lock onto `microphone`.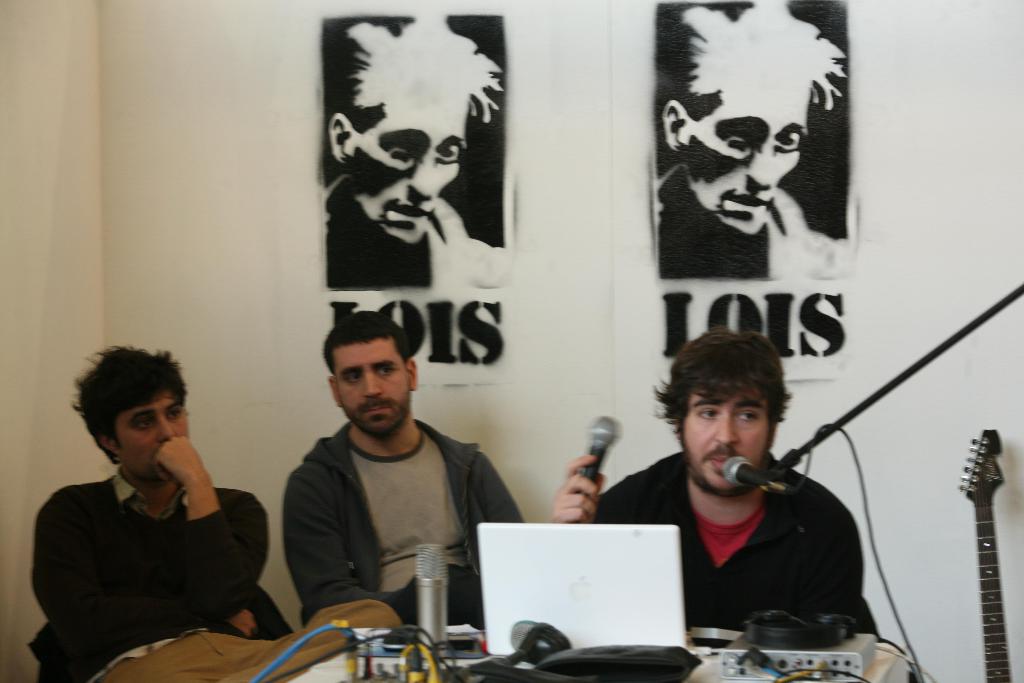
Locked: box(719, 457, 792, 498).
